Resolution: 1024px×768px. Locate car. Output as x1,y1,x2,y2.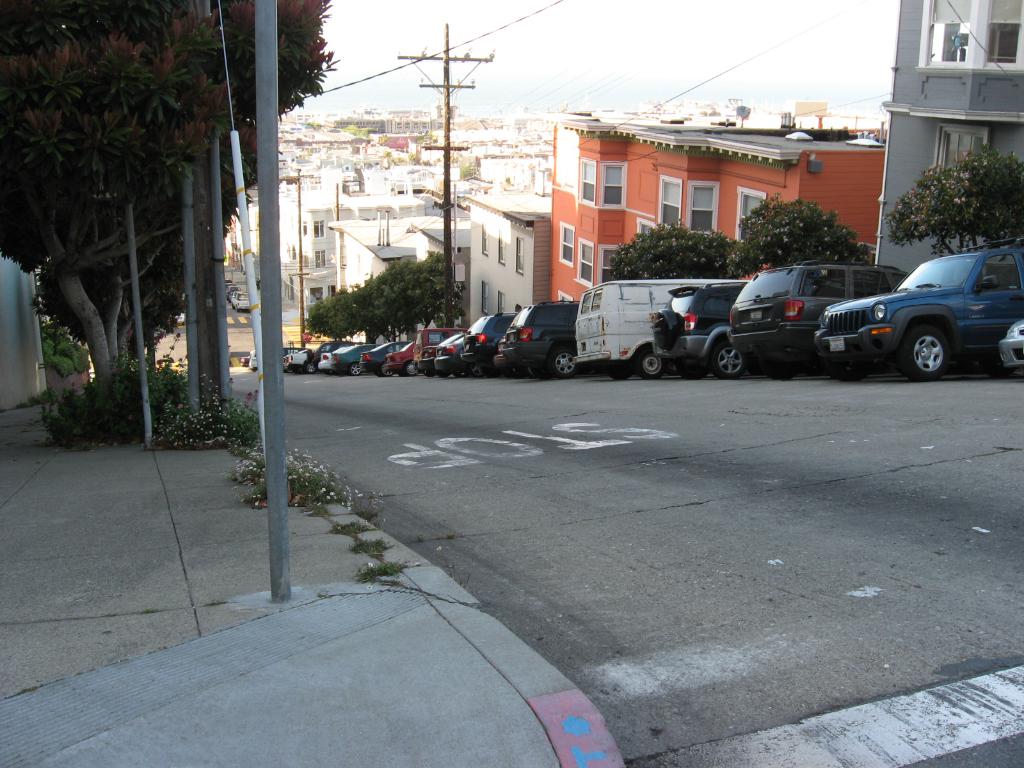
817,237,1012,373.
